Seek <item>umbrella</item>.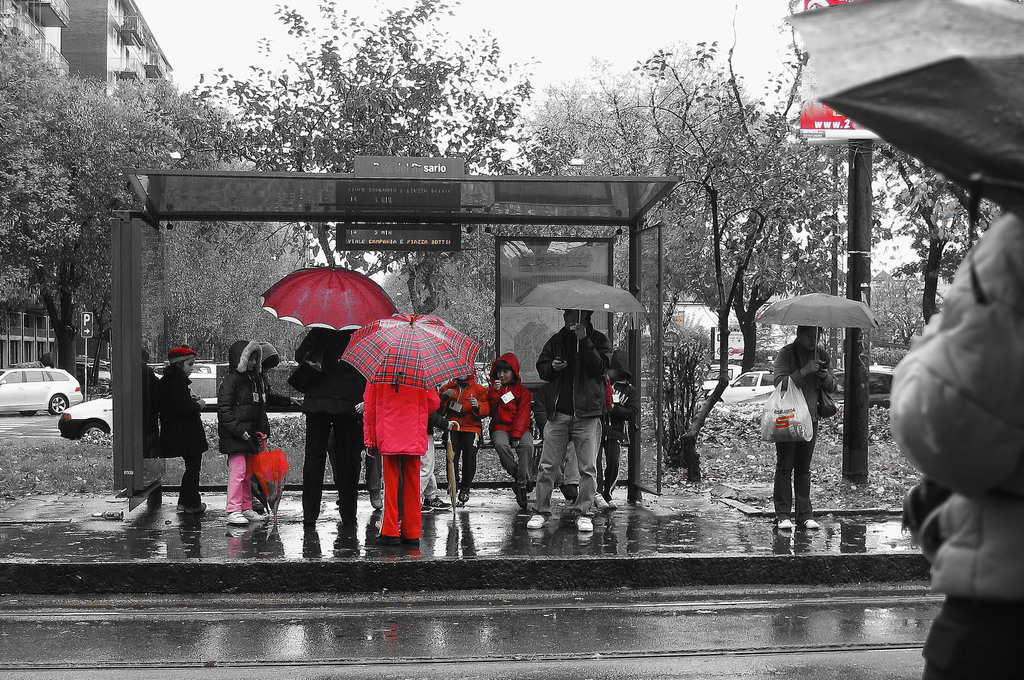
339,312,480,393.
